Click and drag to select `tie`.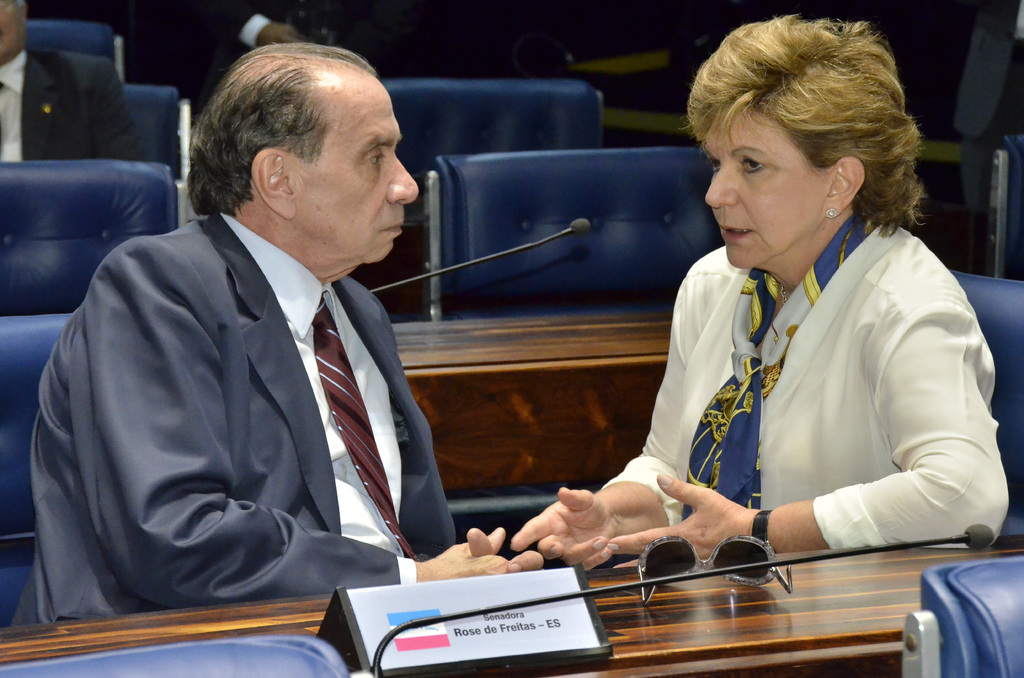
Selection: (307, 292, 415, 558).
